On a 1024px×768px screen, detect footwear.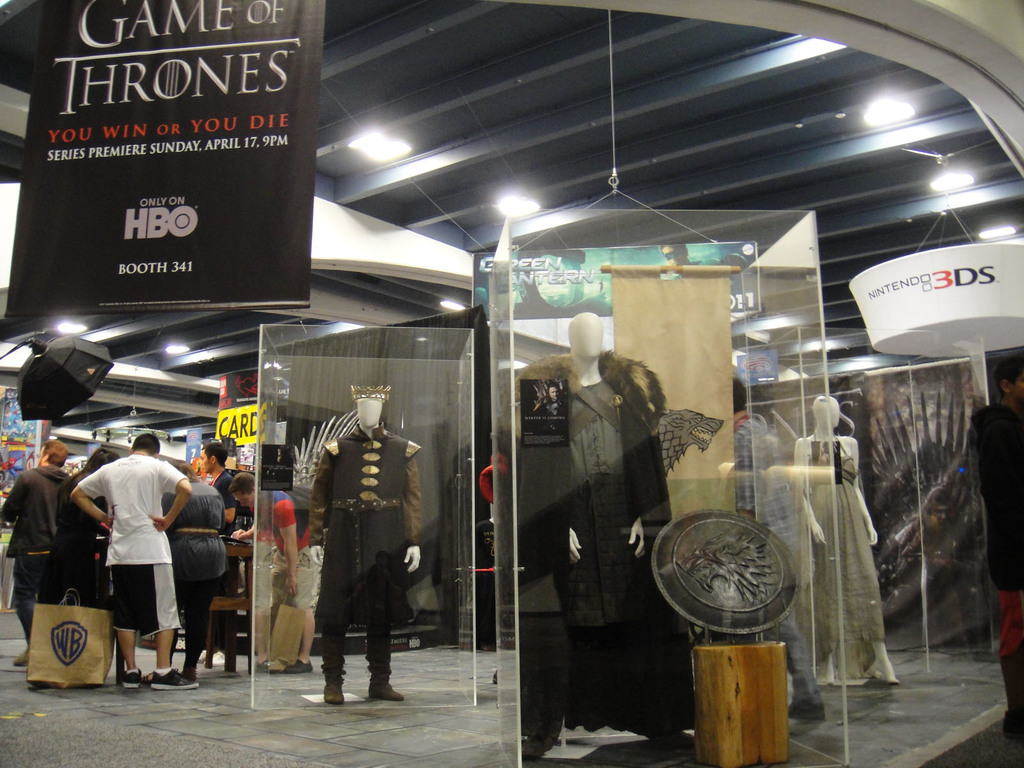
x1=361, y1=673, x2=408, y2=703.
